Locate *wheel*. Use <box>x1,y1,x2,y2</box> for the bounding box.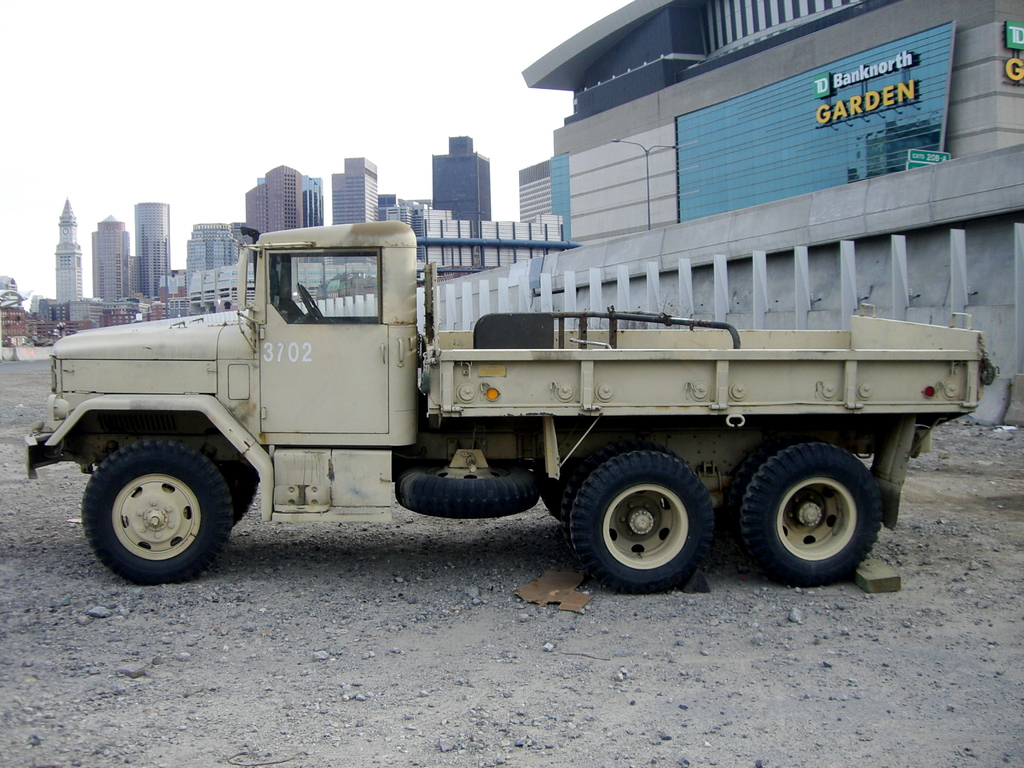
<box>80,437,231,586</box>.
